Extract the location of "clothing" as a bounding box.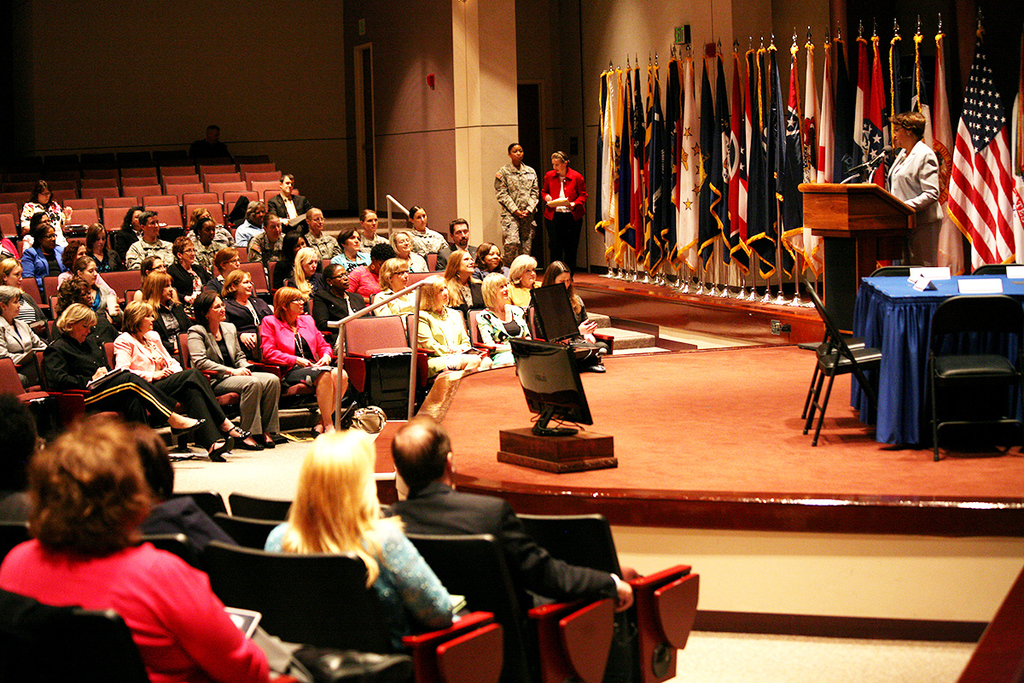
[8, 540, 282, 682].
